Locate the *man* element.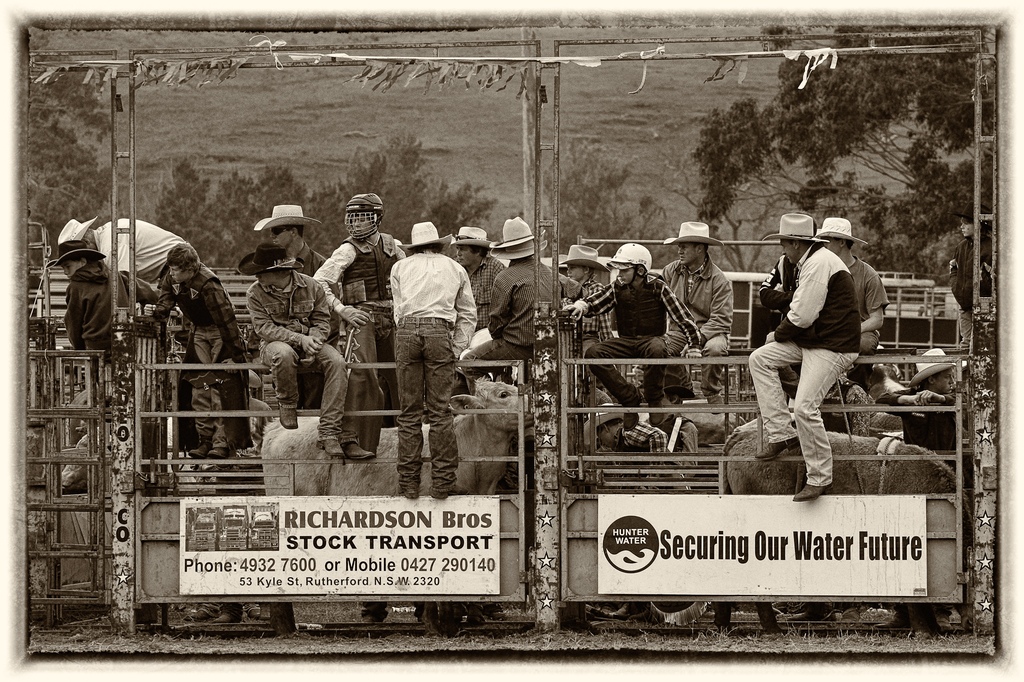
Element bbox: l=232, t=242, r=348, b=457.
